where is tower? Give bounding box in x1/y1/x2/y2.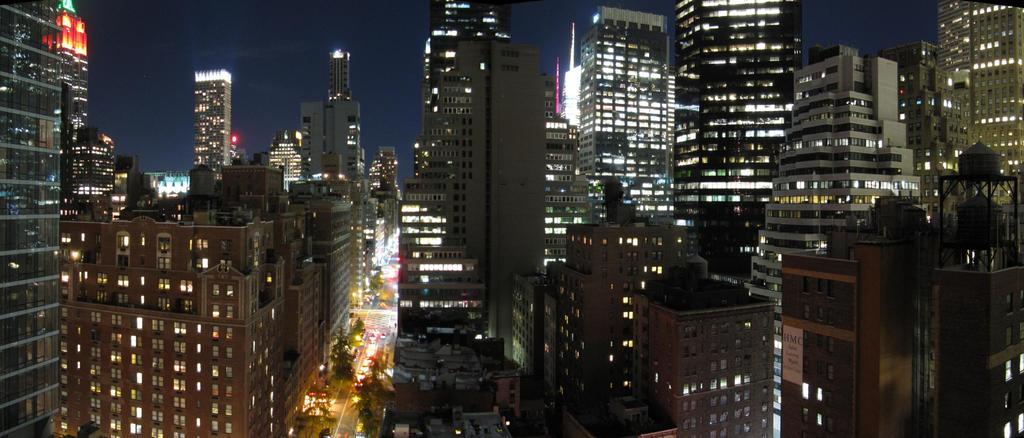
196/67/227/157.
